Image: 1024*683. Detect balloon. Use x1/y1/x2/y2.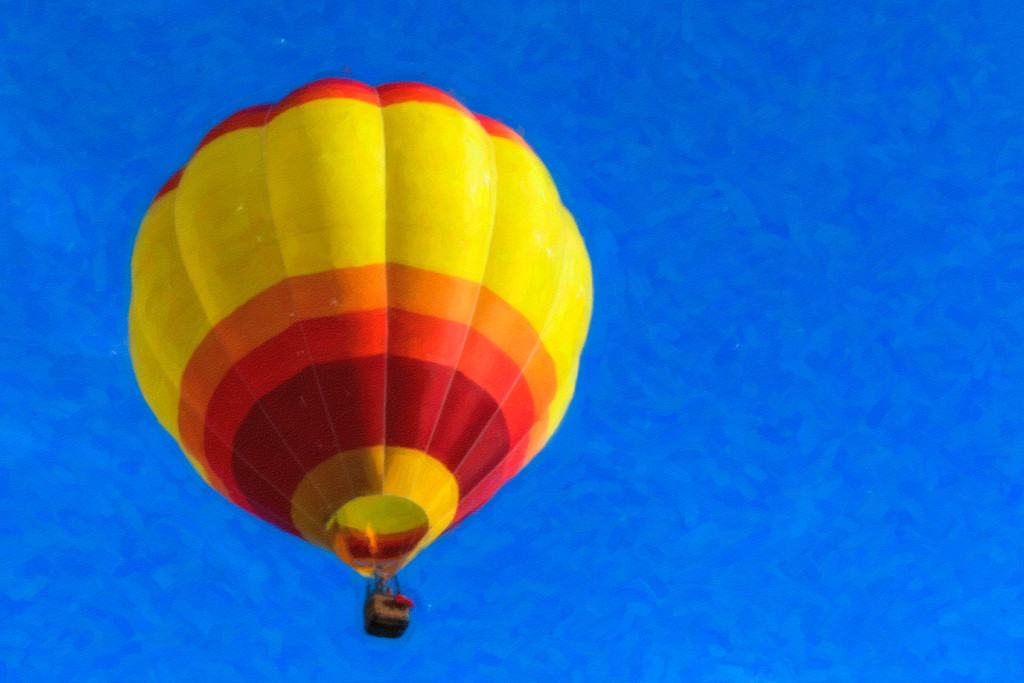
125/75/593/583.
